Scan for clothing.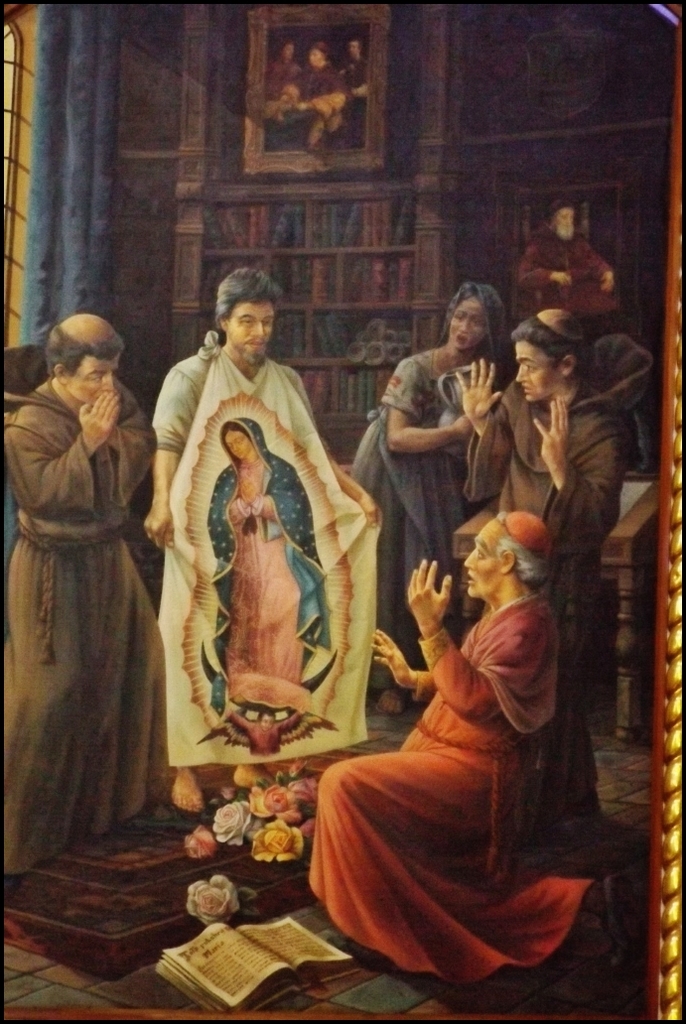
Scan result: [15,297,183,923].
